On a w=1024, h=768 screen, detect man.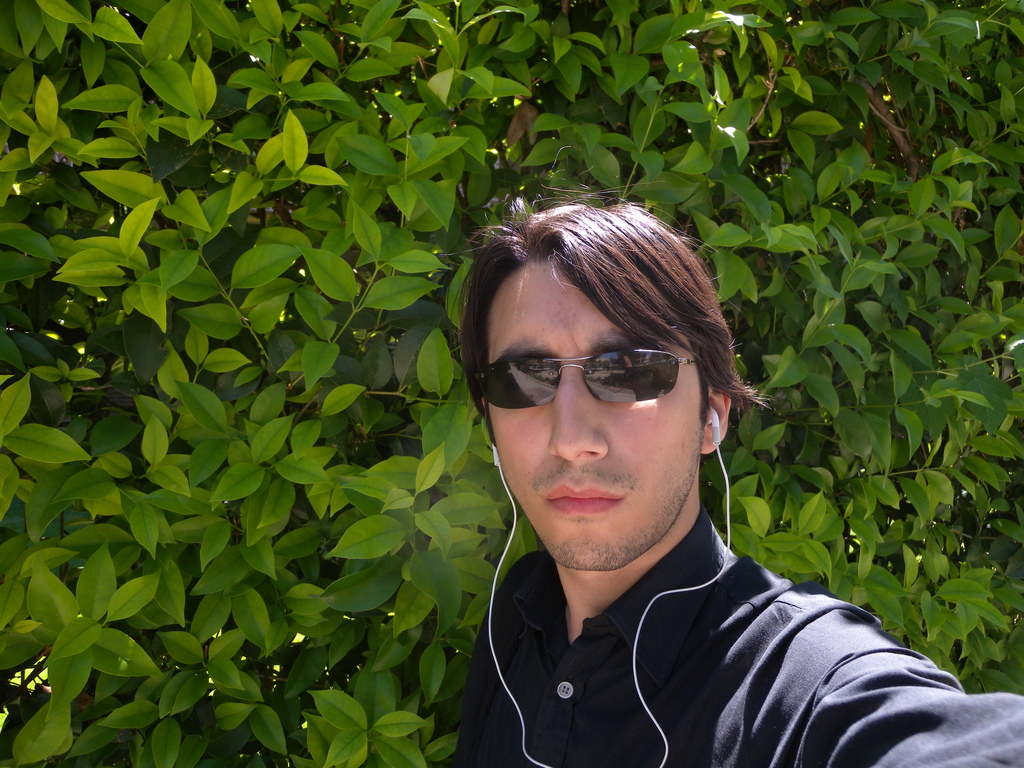
region(459, 145, 1023, 767).
